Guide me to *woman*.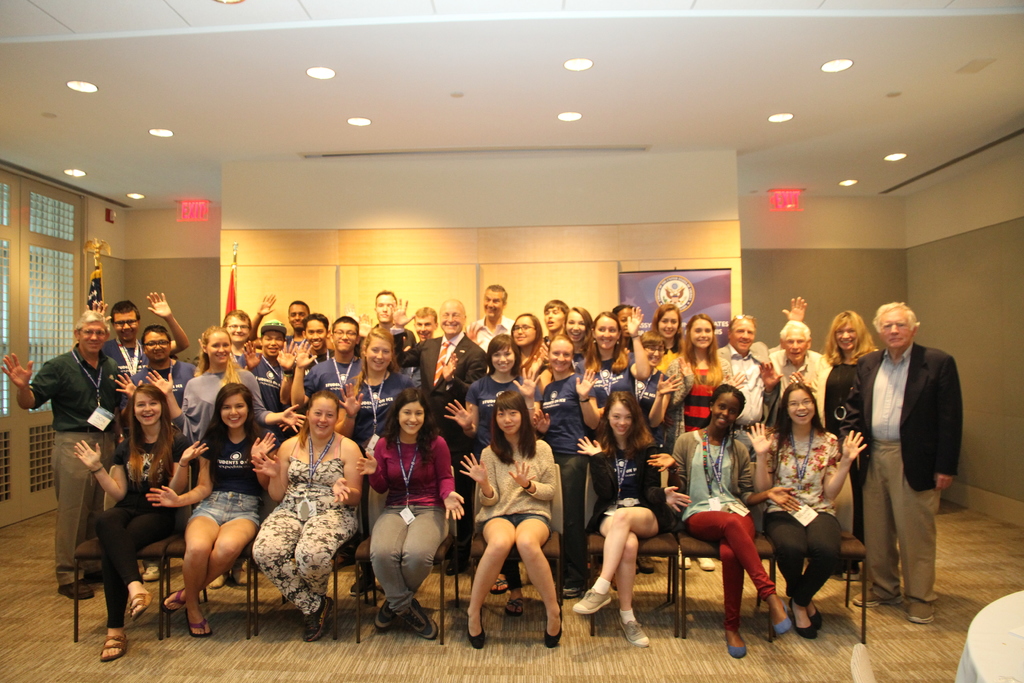
Guidance: [340,323,411,441].
